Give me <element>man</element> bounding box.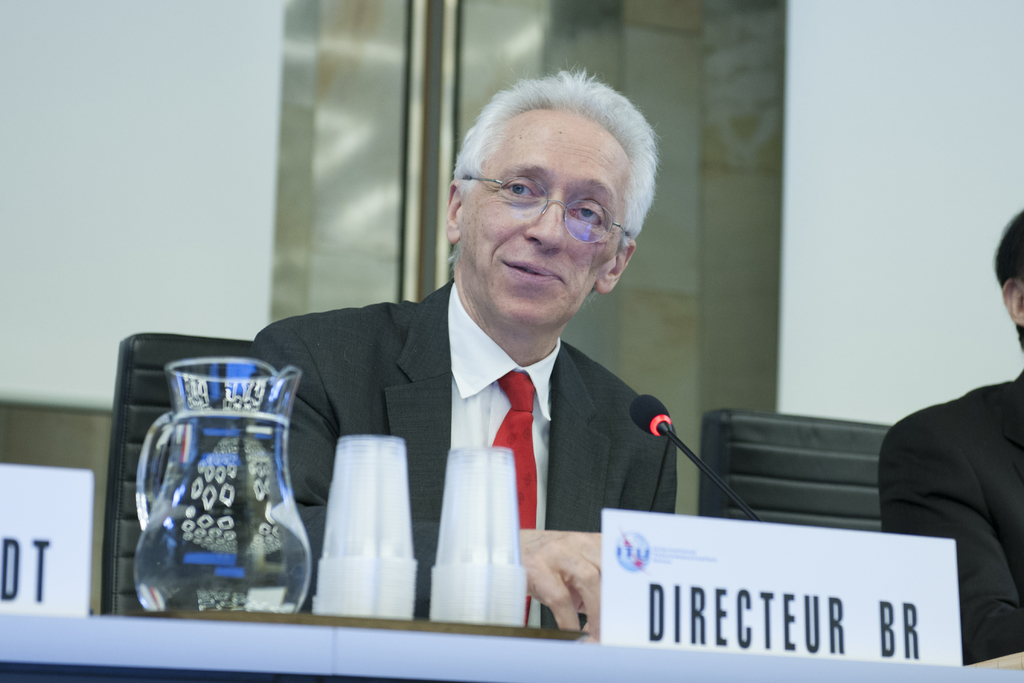
rect(214, 96, 716, 629).
